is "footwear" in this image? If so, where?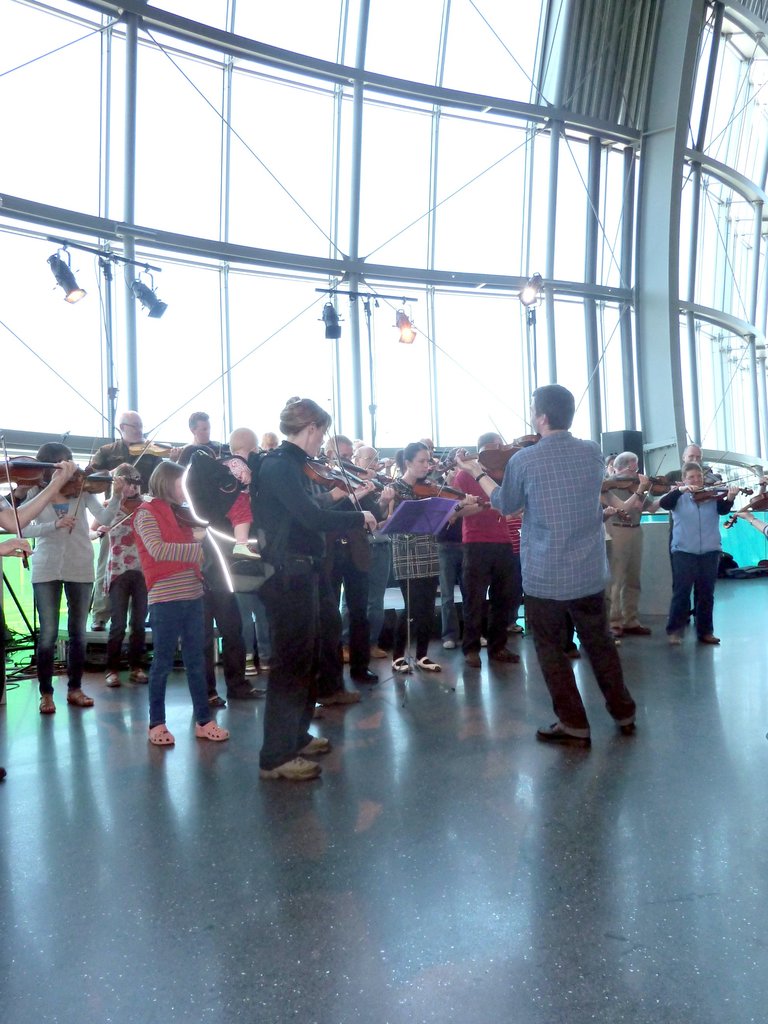
Yes, at 303:730:333:758.
